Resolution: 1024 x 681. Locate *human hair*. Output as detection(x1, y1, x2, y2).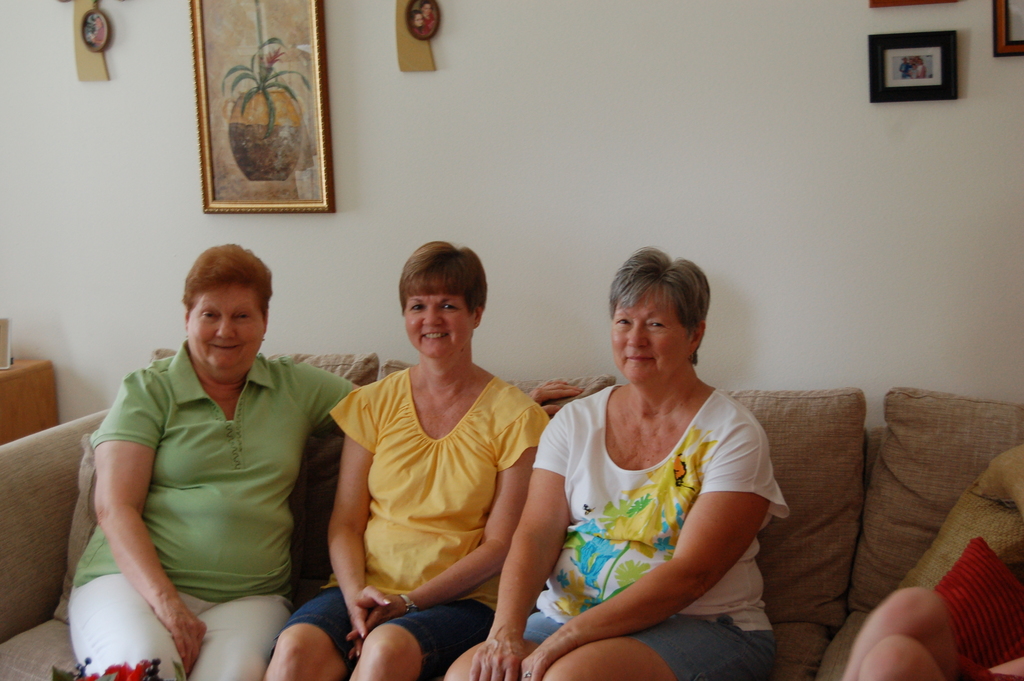
detection(608, 249, 719, 393).
